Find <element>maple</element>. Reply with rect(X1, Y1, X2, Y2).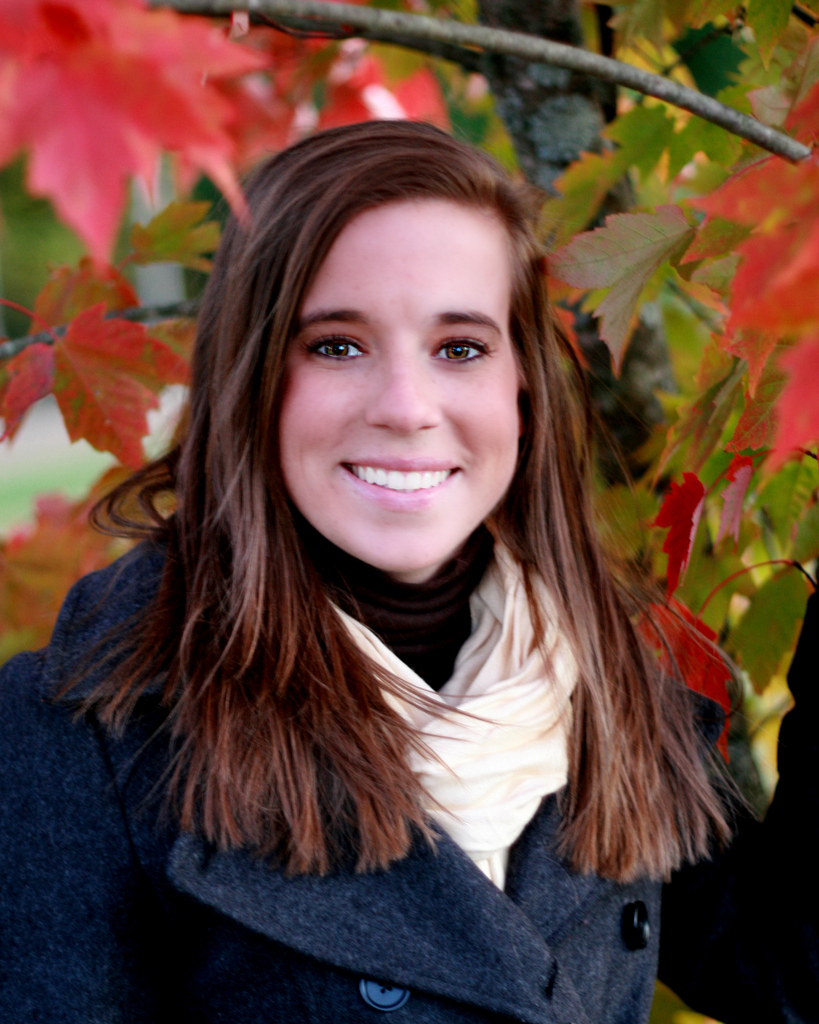
rect(0, 0, 818, 795).
